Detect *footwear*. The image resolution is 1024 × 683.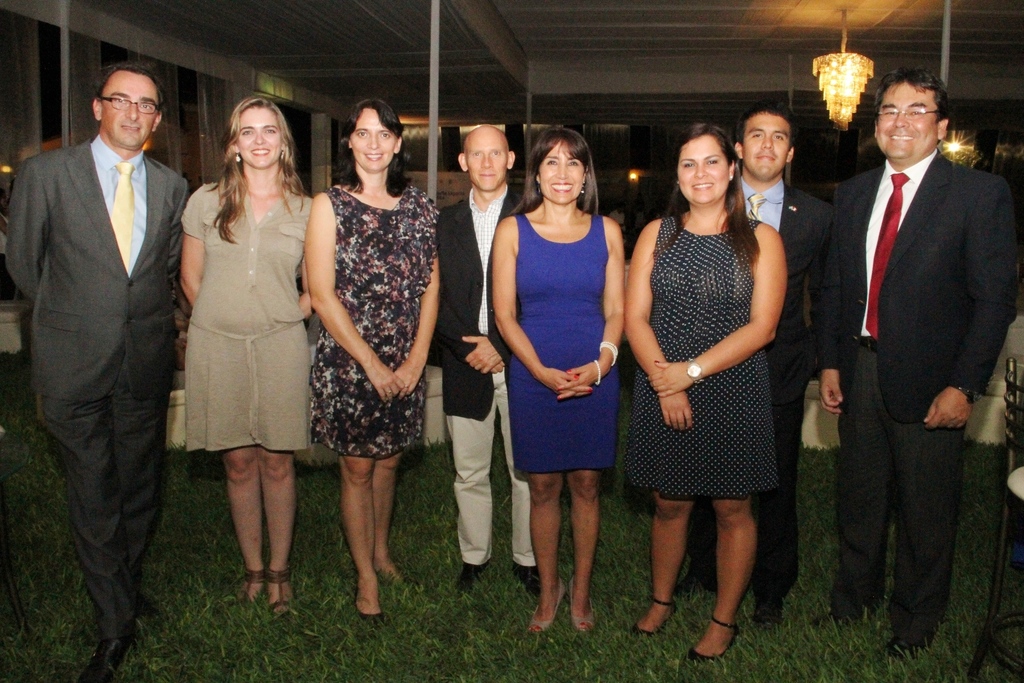
527,579,565,632.
